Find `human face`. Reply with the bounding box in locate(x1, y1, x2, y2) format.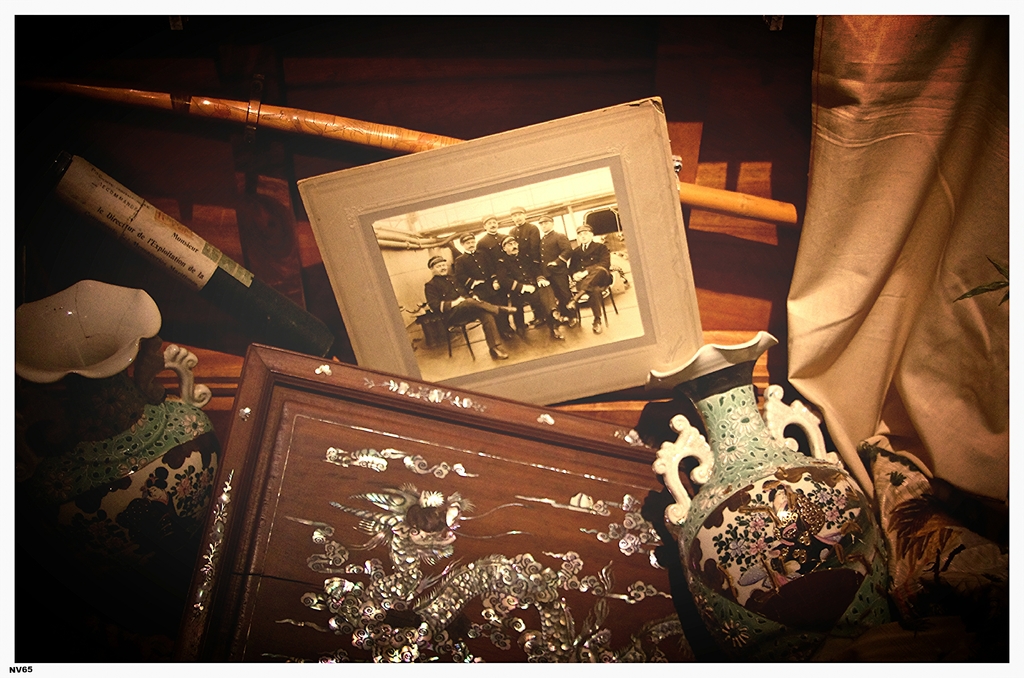
locate(504, 239, 517, 255).
